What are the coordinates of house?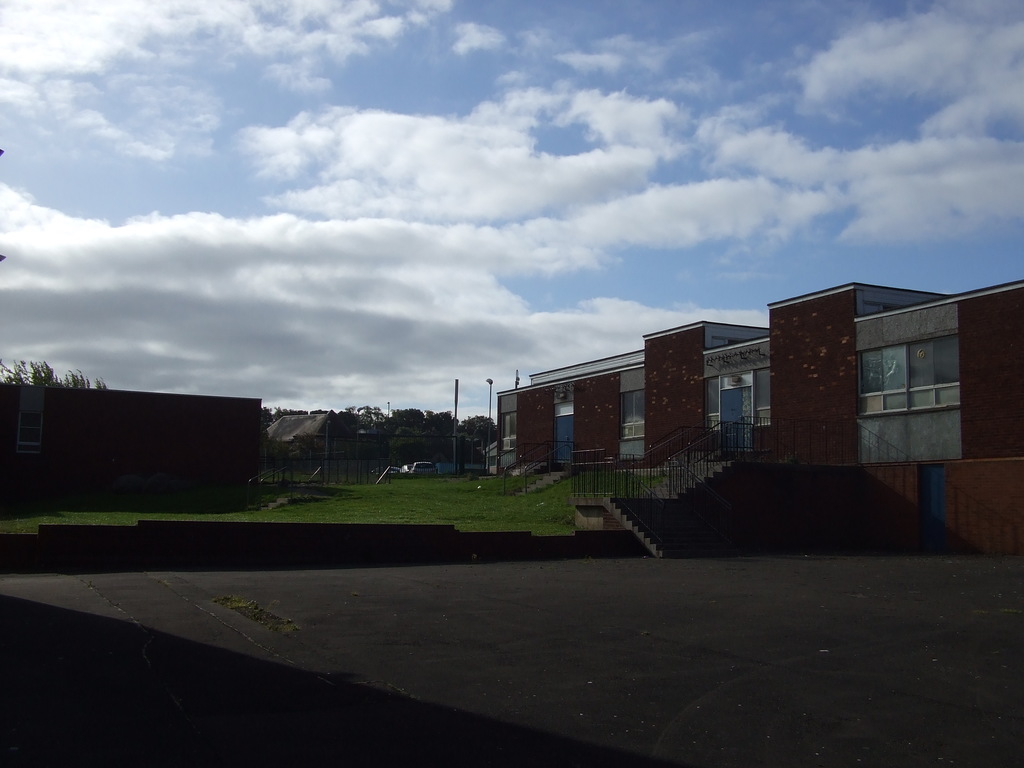
locate(956, 312, 1023, 450).
